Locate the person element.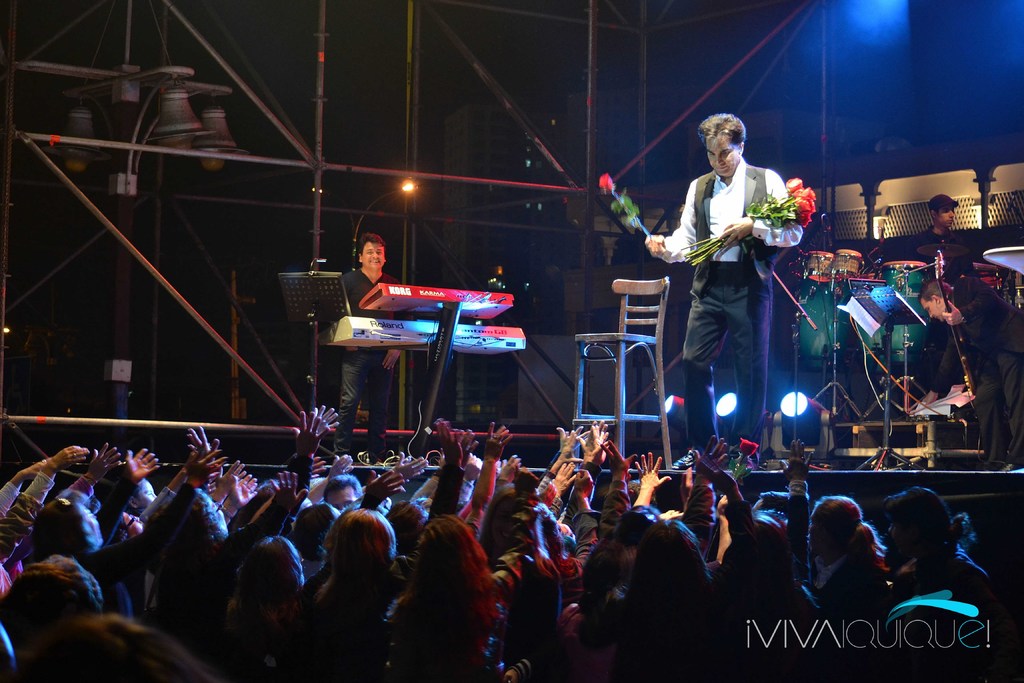
Element bbox: <box>325,238,425,462</box>.
